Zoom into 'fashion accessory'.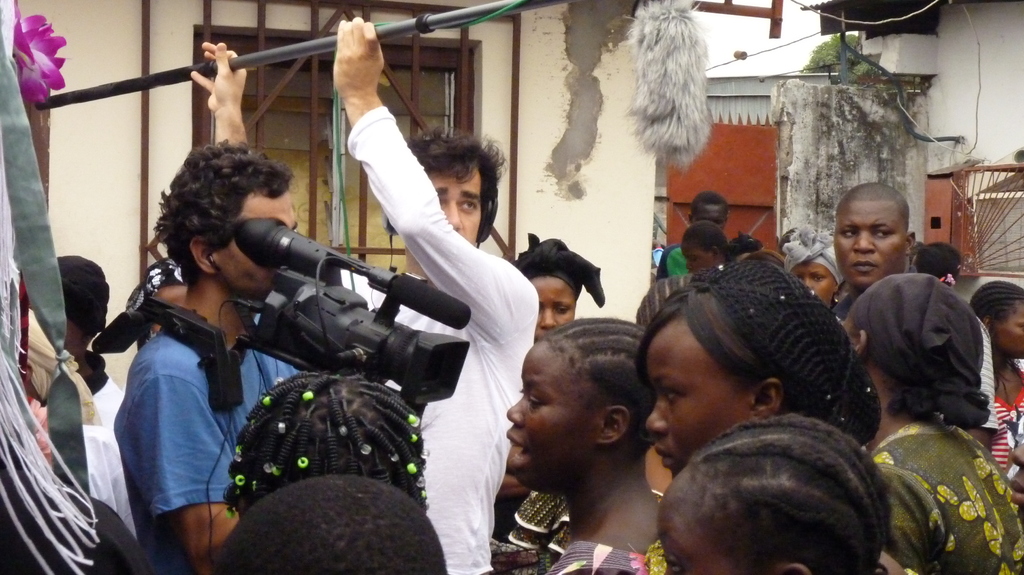
Zoom target: (x1=276, y1=421, x2=286, y2=437).
